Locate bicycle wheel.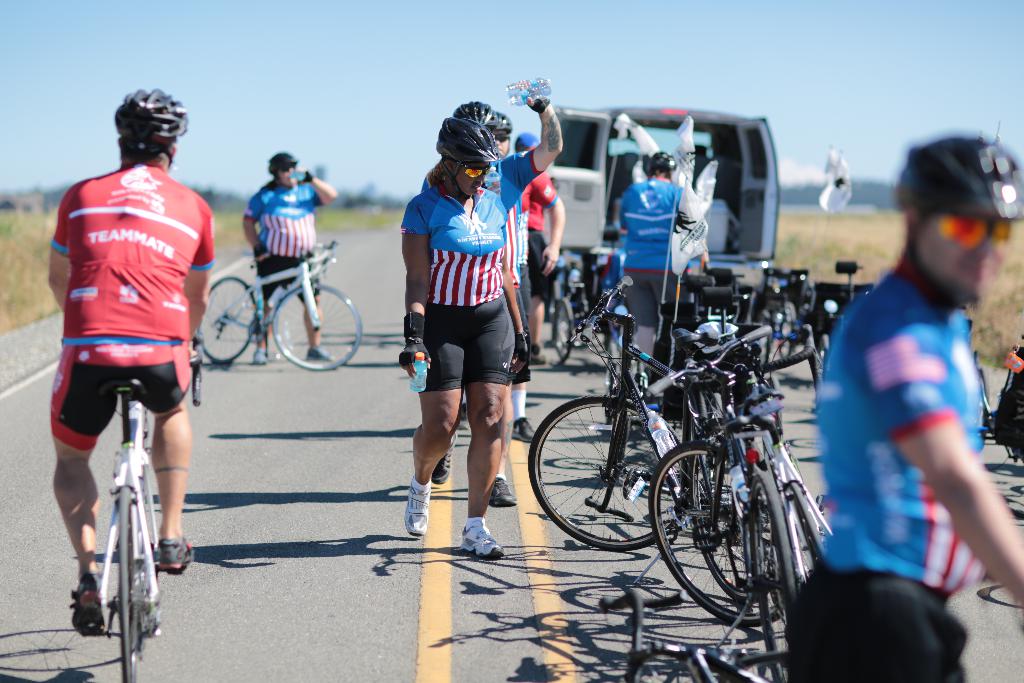
Bounding box: region(196, 276, 258, 365).
